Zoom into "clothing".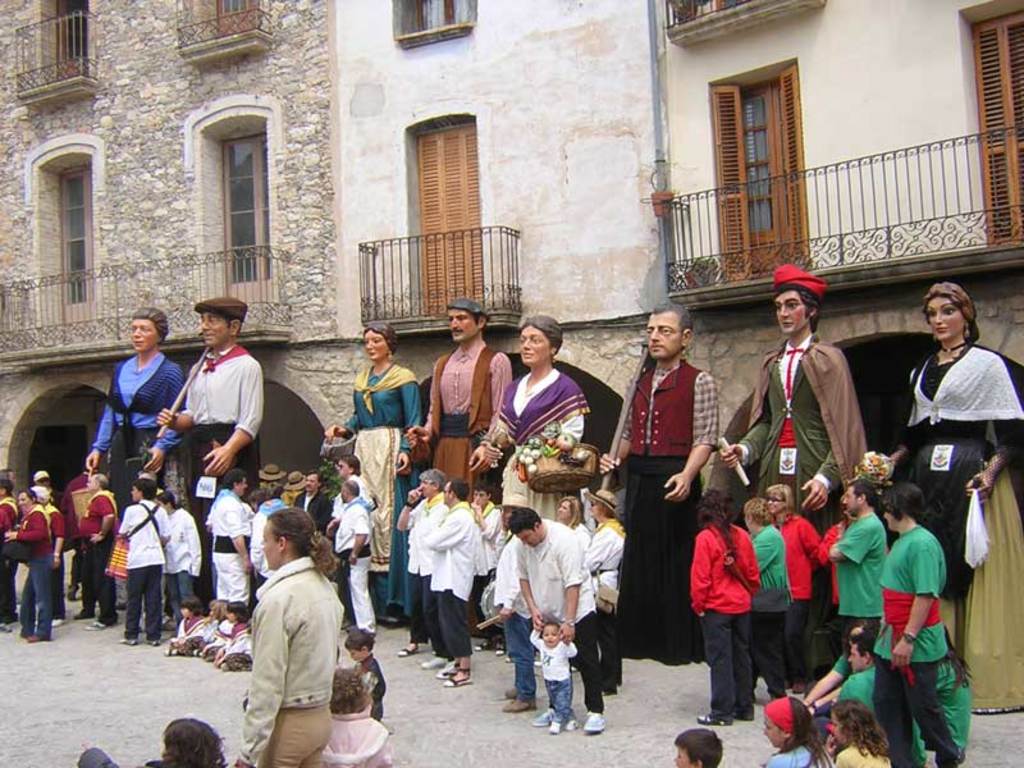
Zoom target: <bbox>76, 492, 120, 539</bbox>.
